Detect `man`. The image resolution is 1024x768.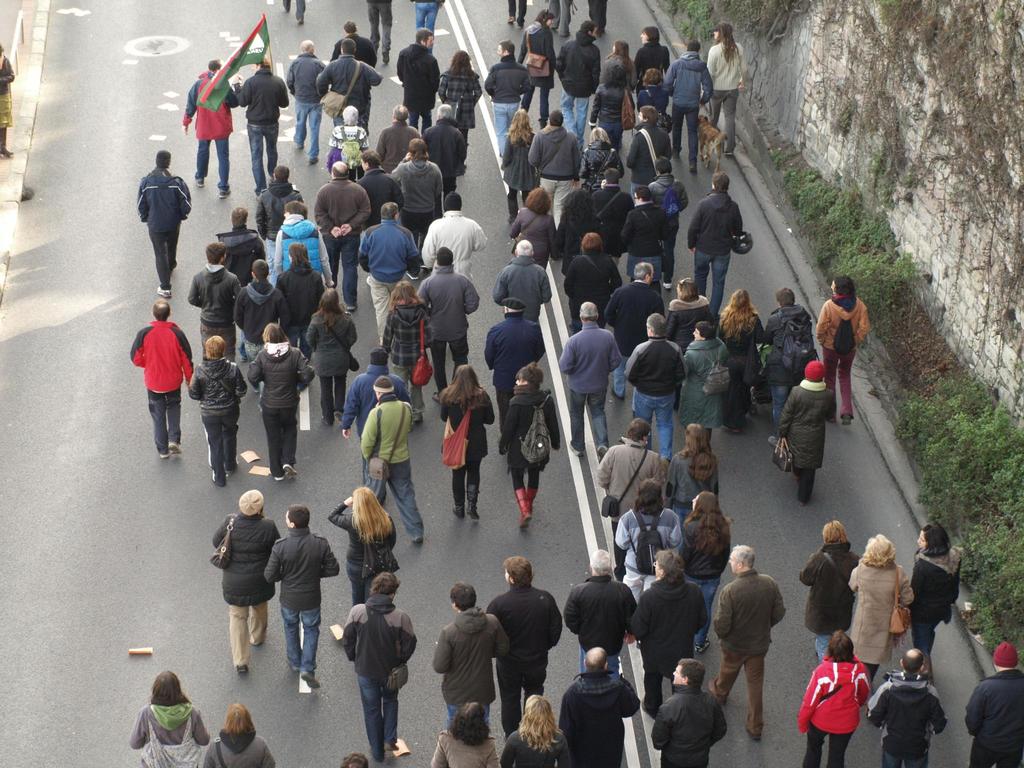
[x1=483, y1=555, x2=559, y2=741].
